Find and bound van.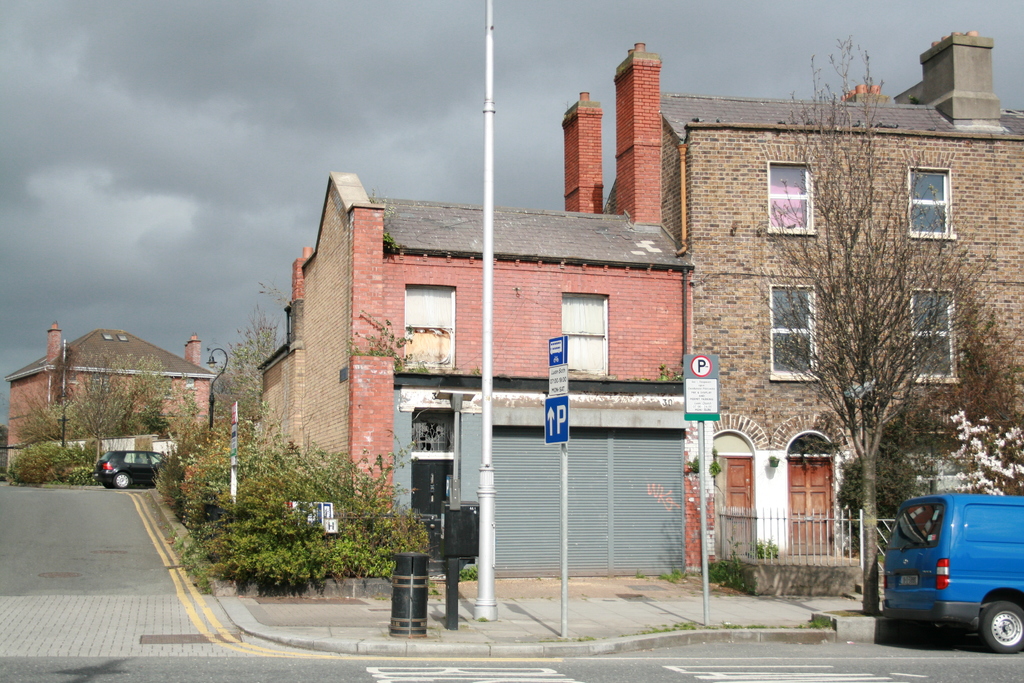
Bound: [879, 490, 1023, 653].
